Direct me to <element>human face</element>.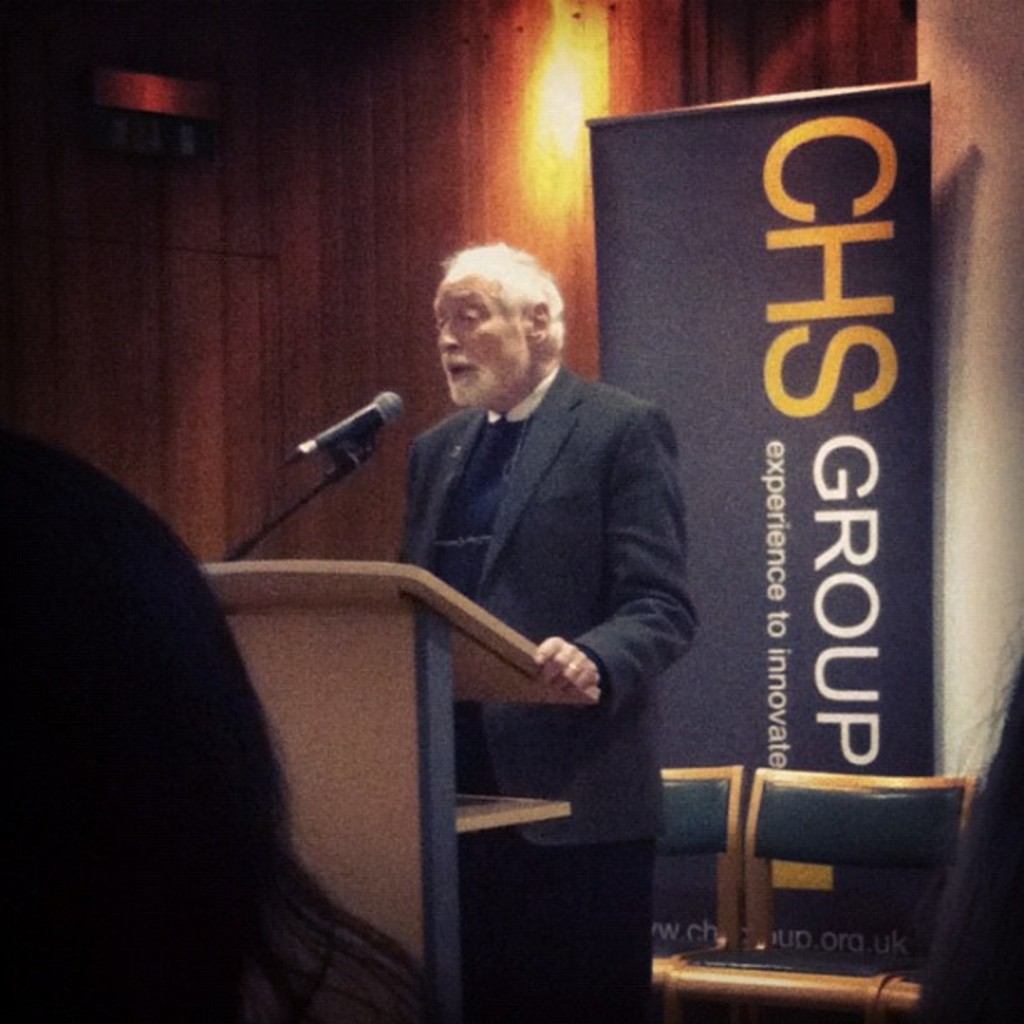
Direction: bbox=[413, 259, 525, 407].
